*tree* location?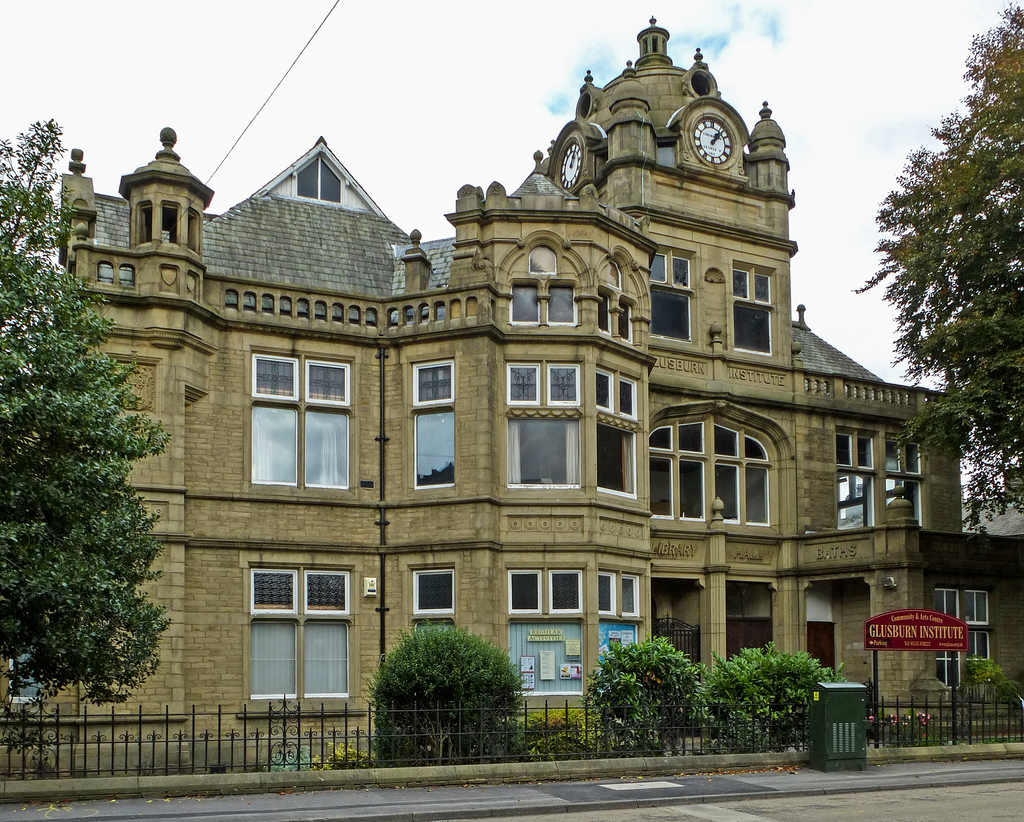
bbox=[852, 6, 1019, 546]
